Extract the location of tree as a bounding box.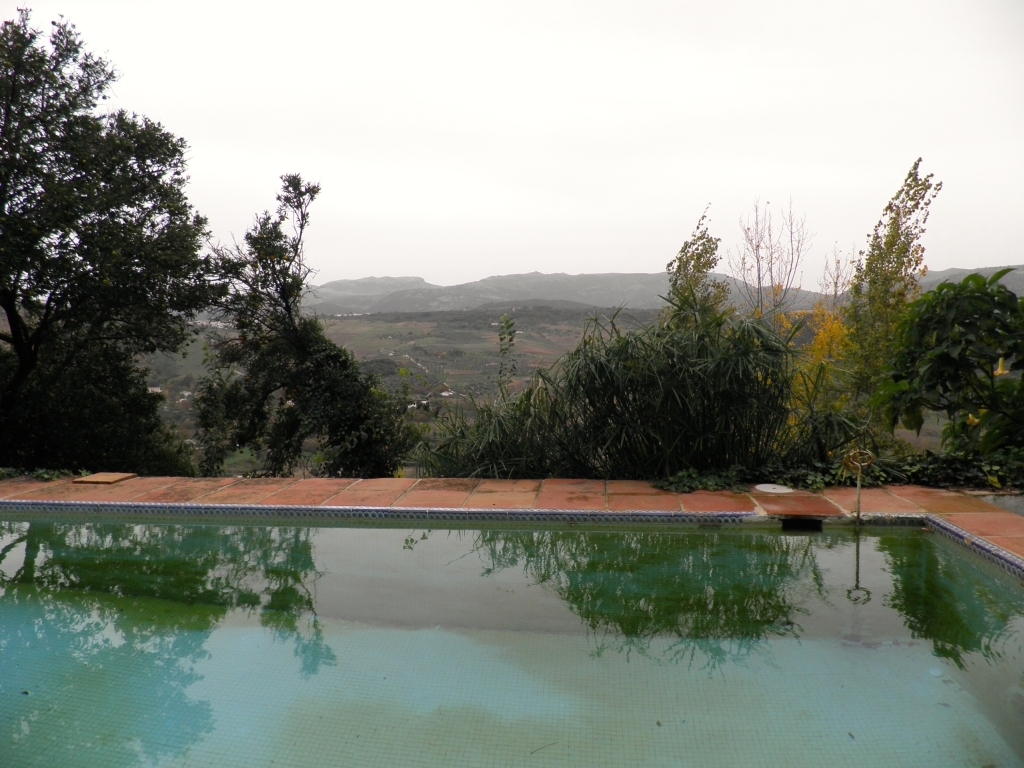
<region>855, 265, 1023, 492</region>.
